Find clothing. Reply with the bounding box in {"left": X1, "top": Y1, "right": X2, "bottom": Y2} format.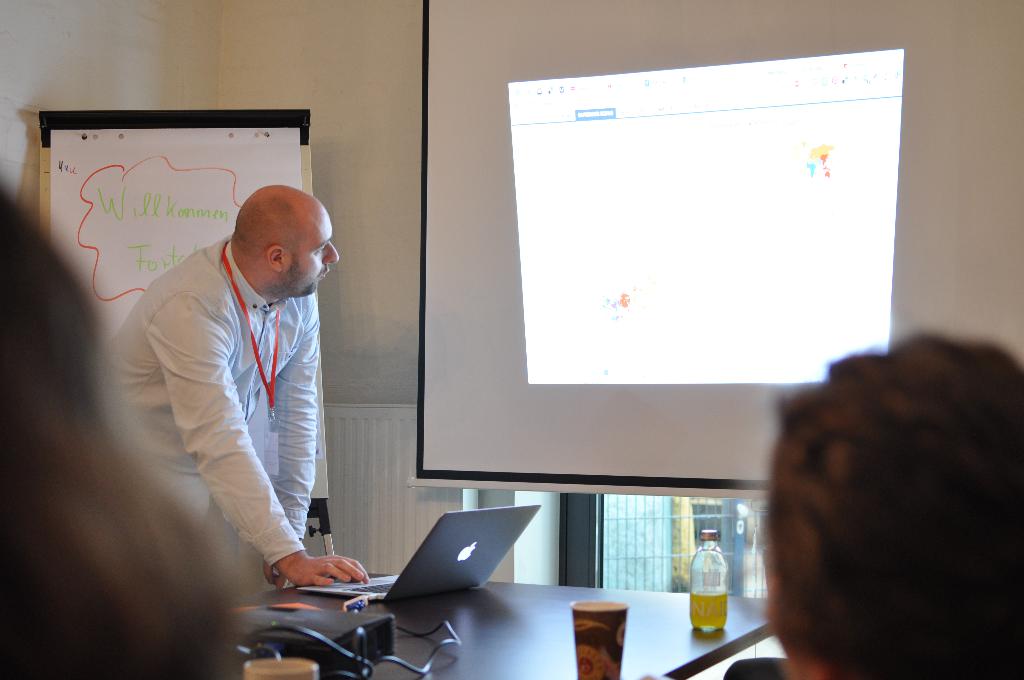
{"left": 100, "top": 231, "right": 321, "bottom": 567}.
